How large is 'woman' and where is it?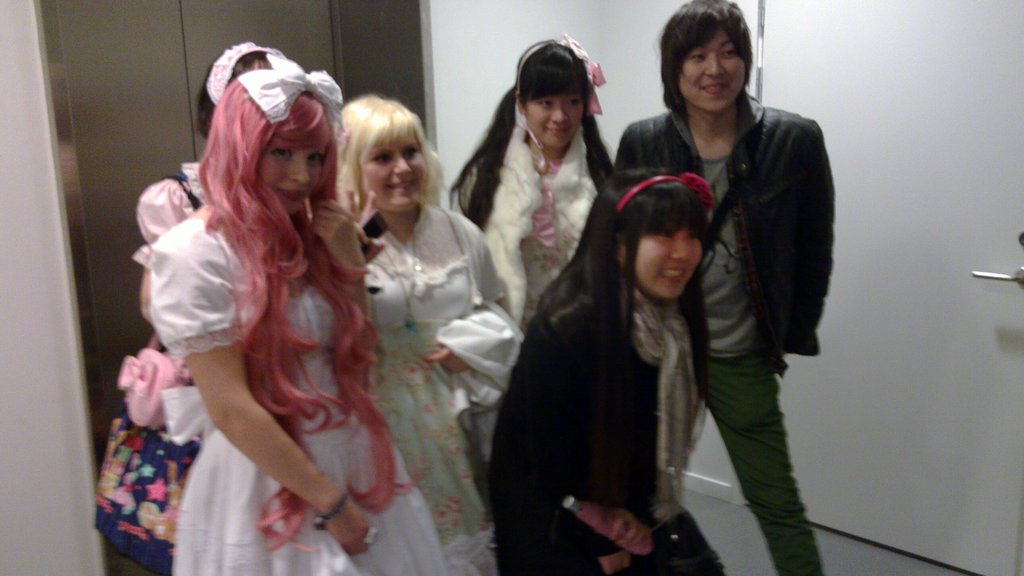
Bounding box: (448,35,615,332).
